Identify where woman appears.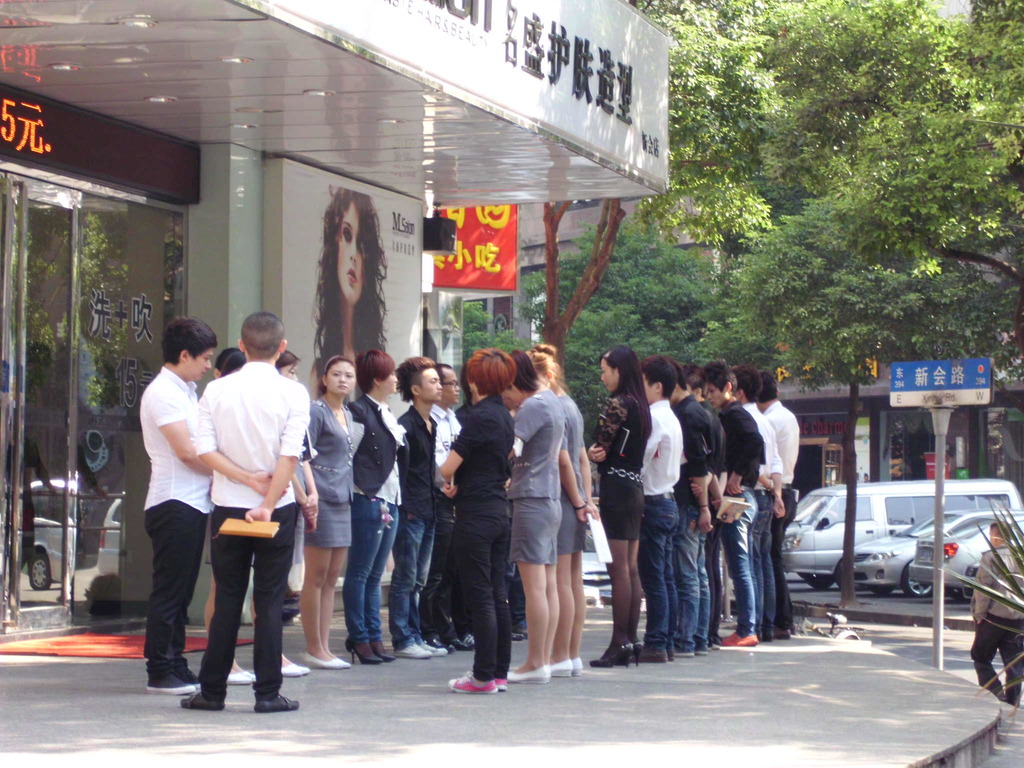
Appears at <box>248,348,310,675</box>.
